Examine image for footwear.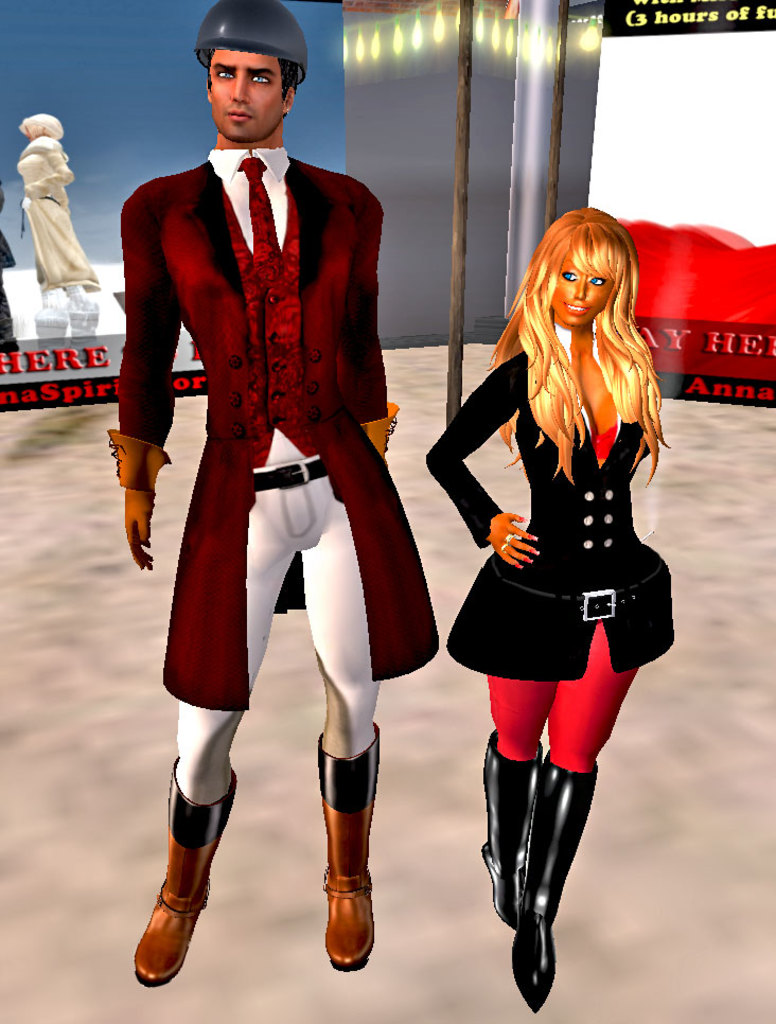
Examination result: bbox=[316, 712, 378, 970].
